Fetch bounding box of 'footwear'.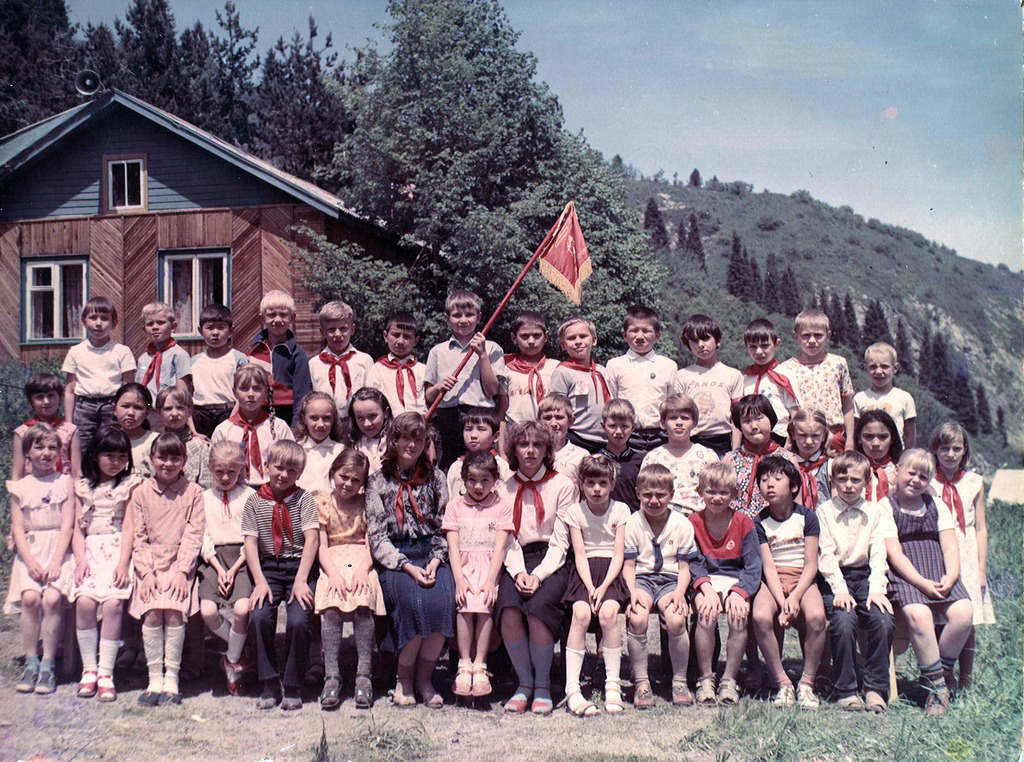
Bbox: x1=76 y1=667 x2=99 y2=700.
